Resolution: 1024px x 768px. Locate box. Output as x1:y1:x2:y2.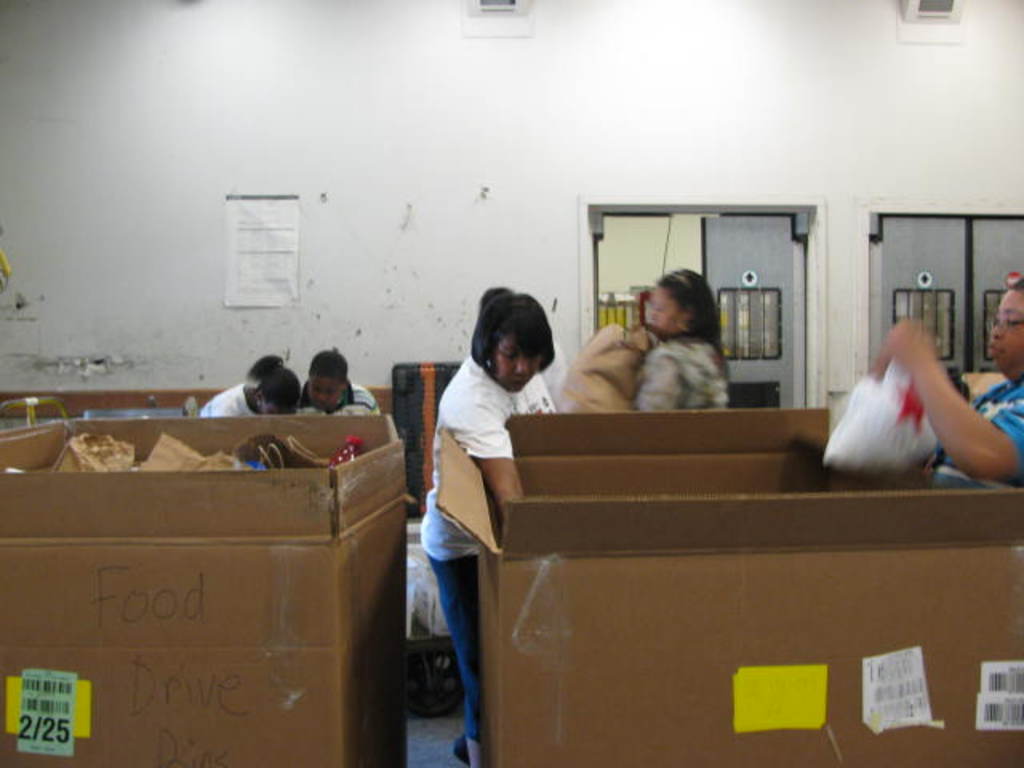
435:387:1022:766.
